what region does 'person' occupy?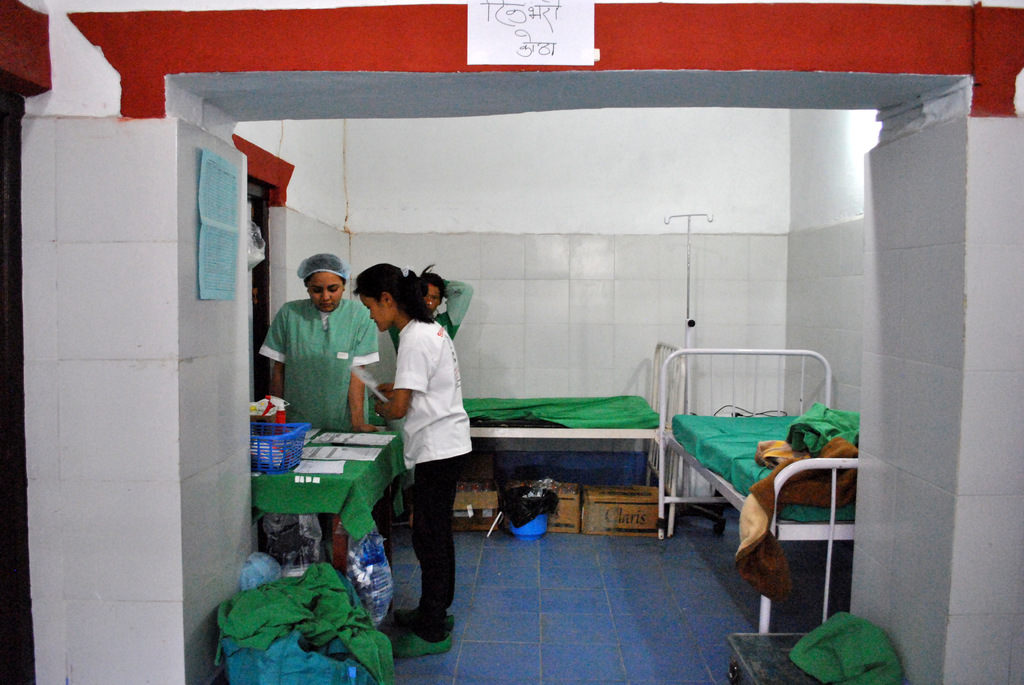
x1=381, y1=240, x2=481, y2=665.
